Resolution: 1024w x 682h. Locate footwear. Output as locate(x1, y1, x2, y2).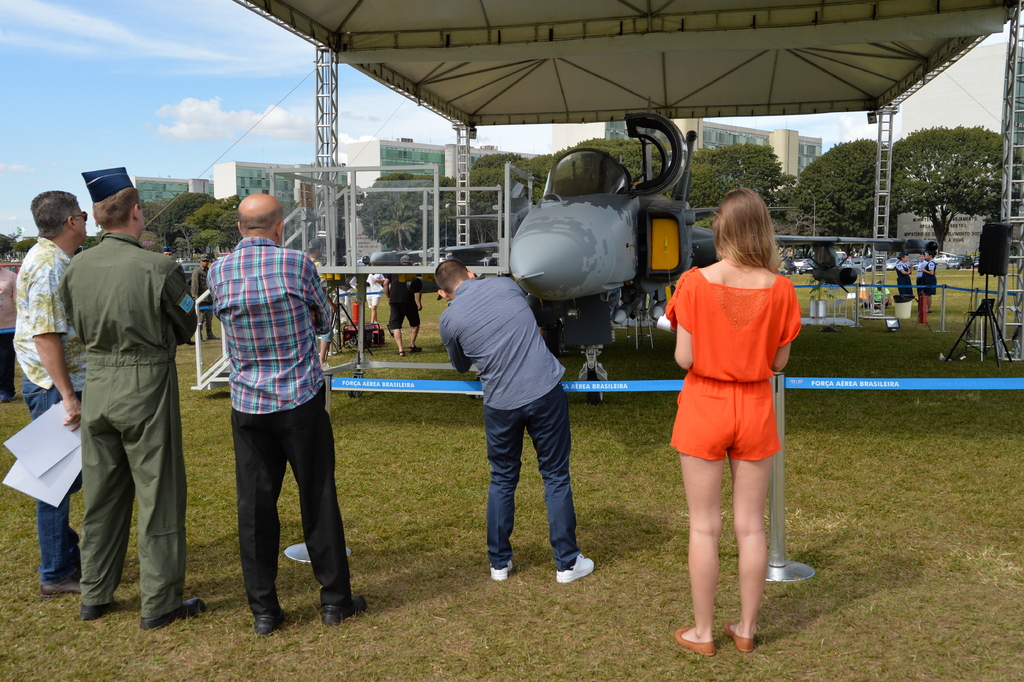
locate(673, 628, 719, 657).
